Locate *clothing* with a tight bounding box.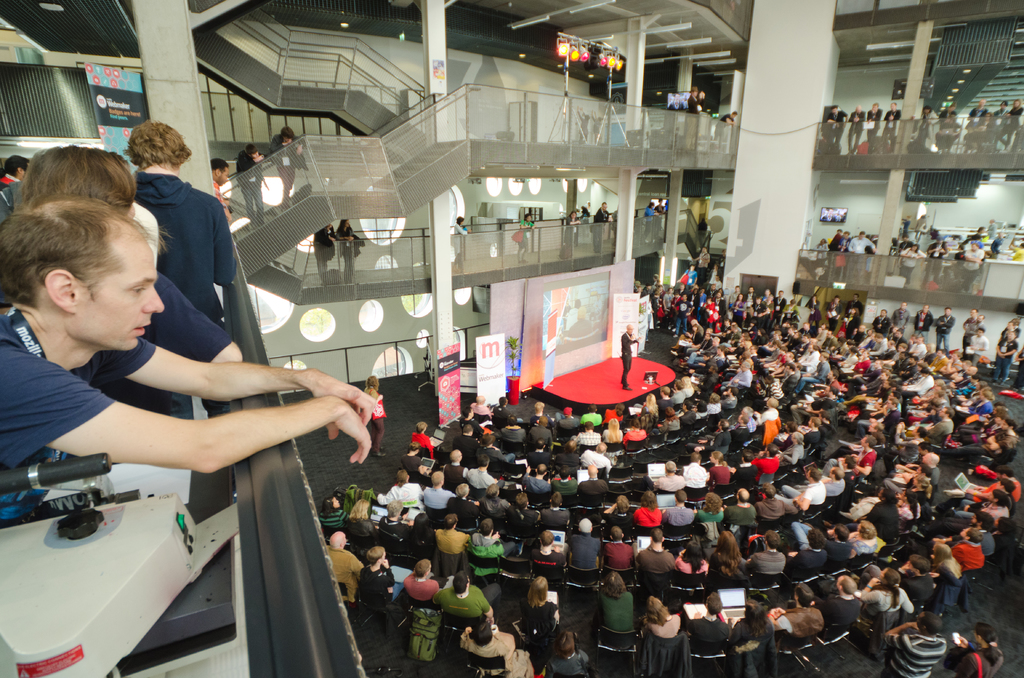
Rect(703, 464, 733, 485).
